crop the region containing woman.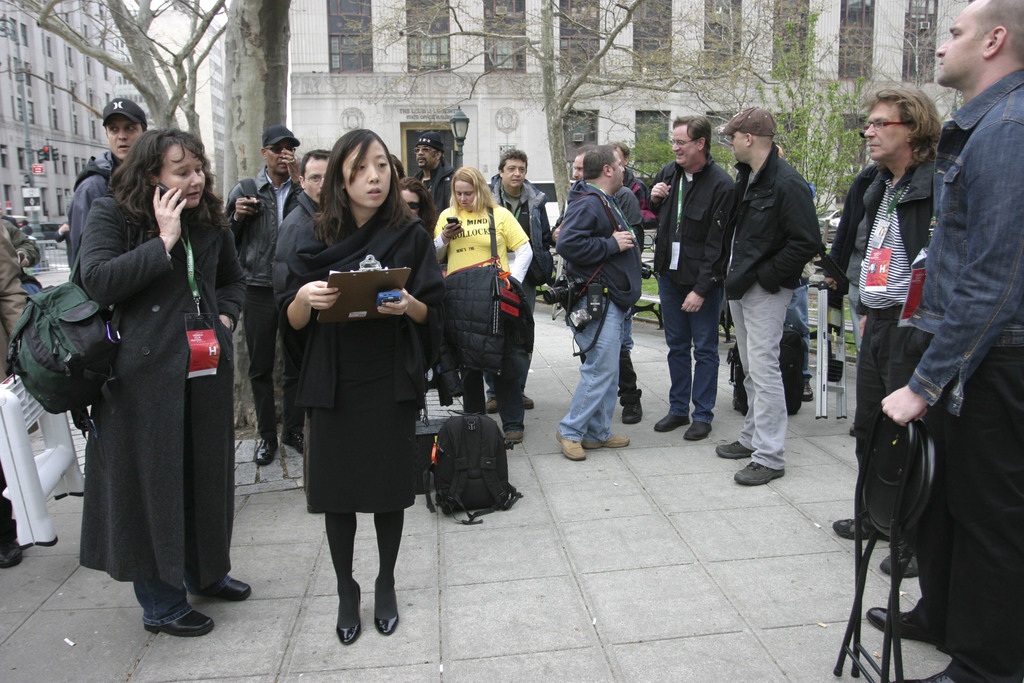
Crop region: box=[63, 123, 253, 639].
